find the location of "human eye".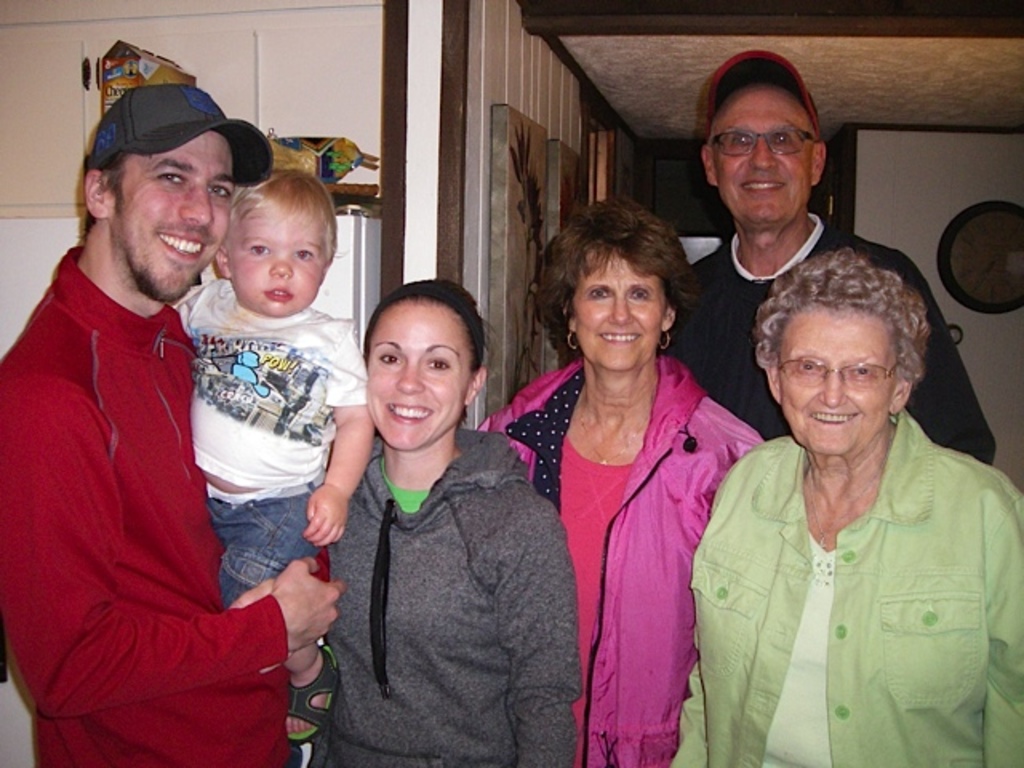
Location: box=[582, 282, 611, 304].
